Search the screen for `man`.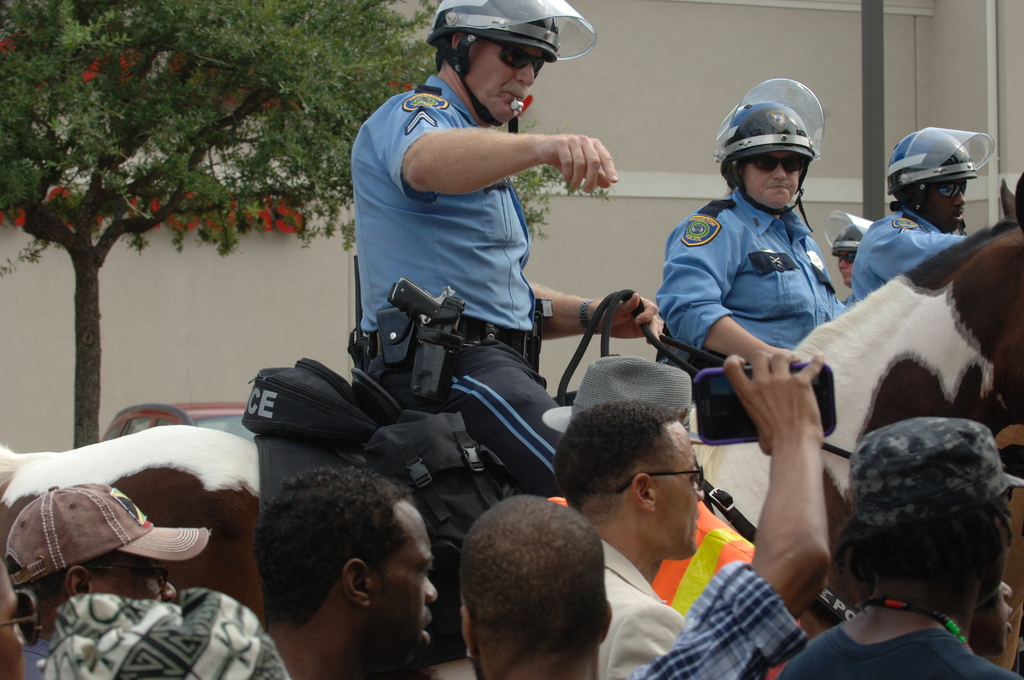
Found at {"left": 555, "top": 397, "right": 703, "bottom": 679}.
